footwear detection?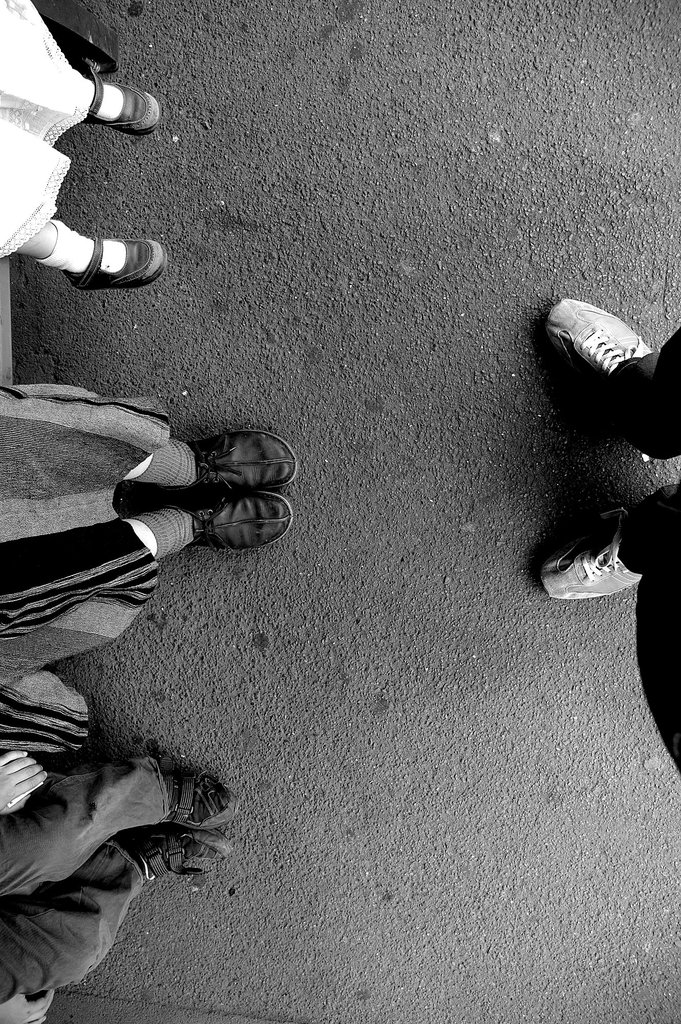
select_region(135, 833, 235, 884)
